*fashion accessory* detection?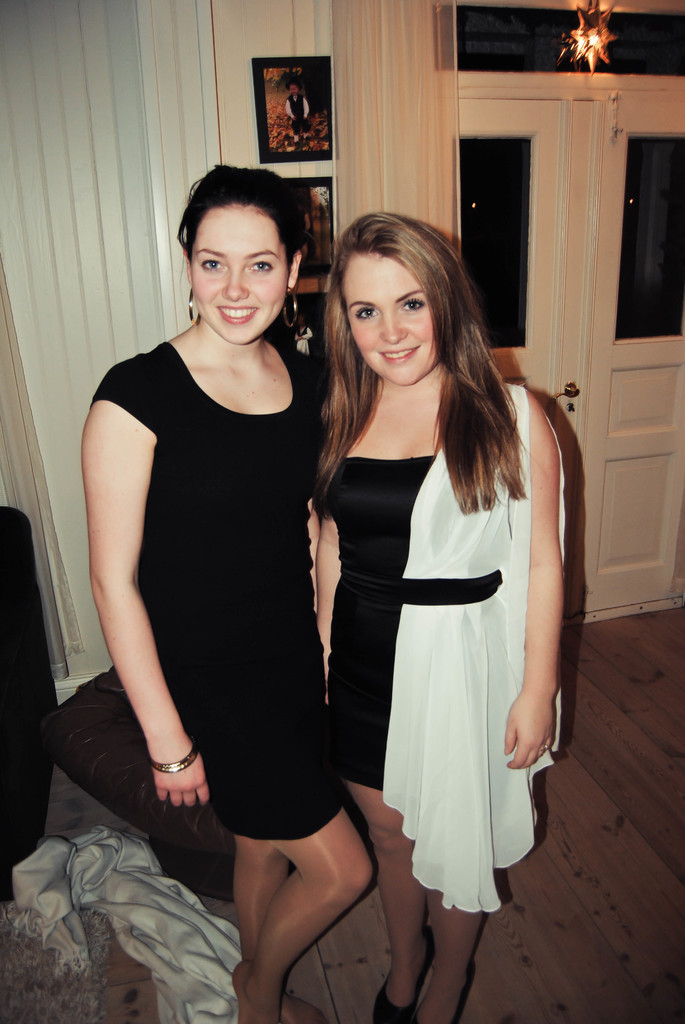
{"x1": 537, "y1": 746, "x2": 552, "y2": 755}
